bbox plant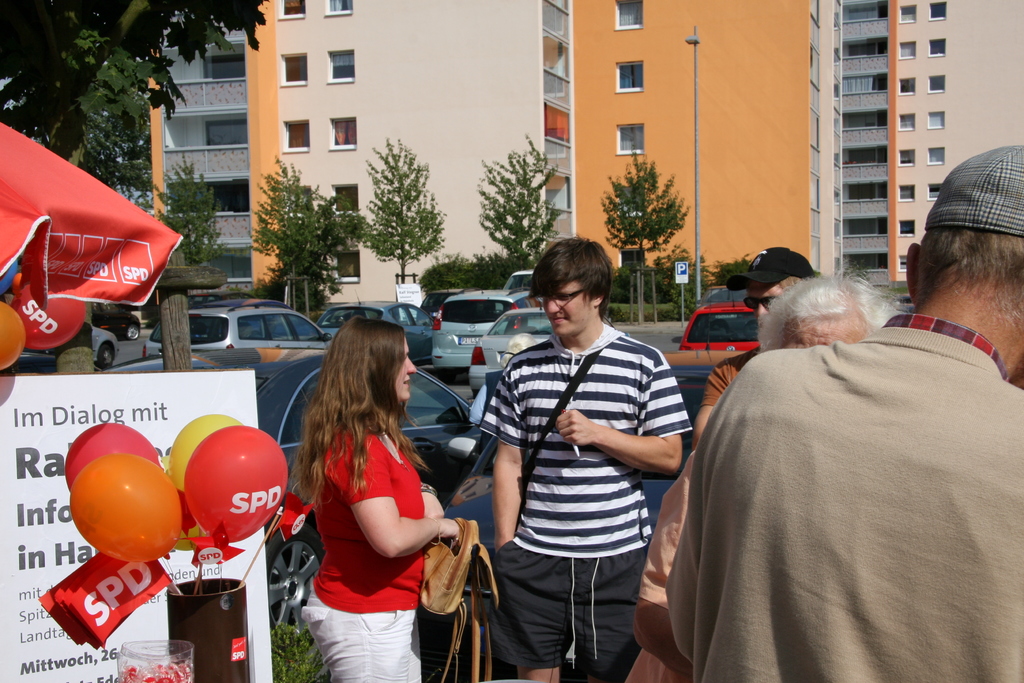
region(341, 128, 446, 278)
